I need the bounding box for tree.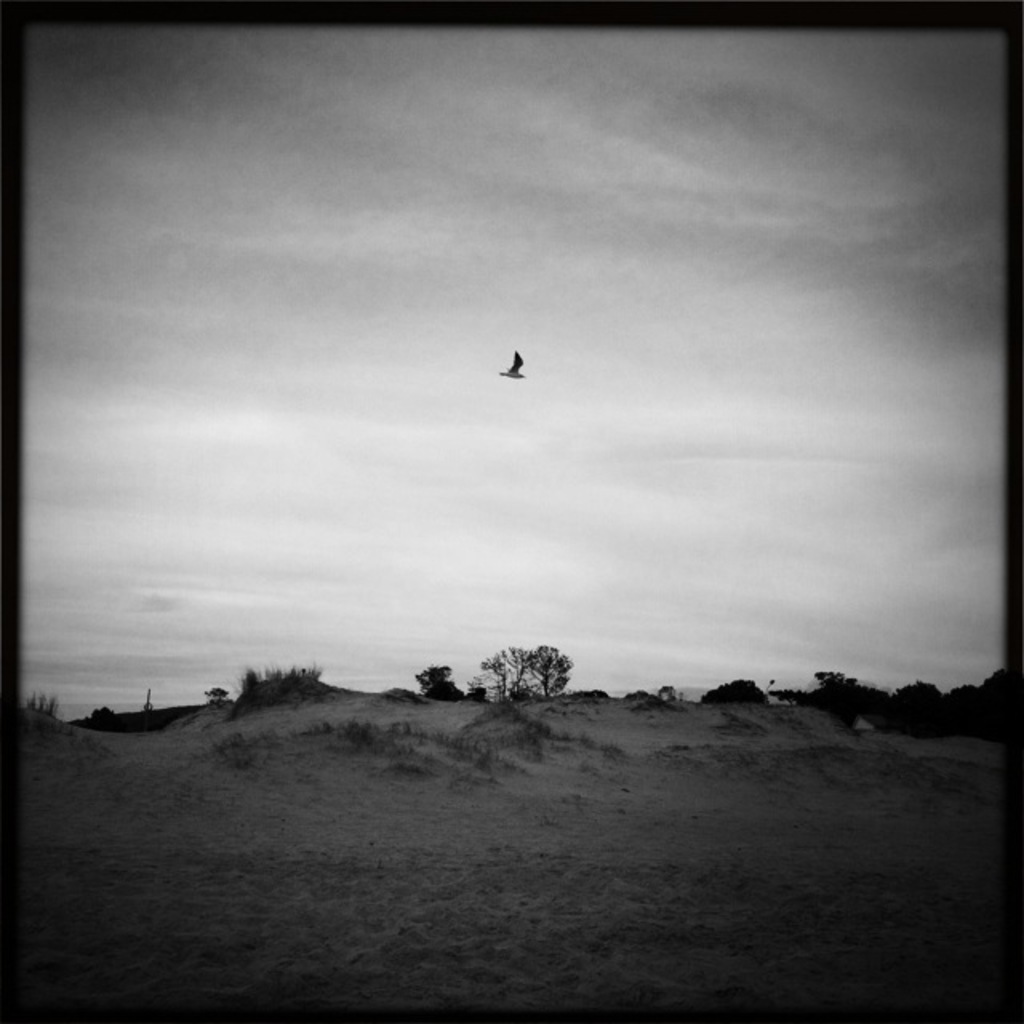
Here it is: 414, 662, 454, 696.
